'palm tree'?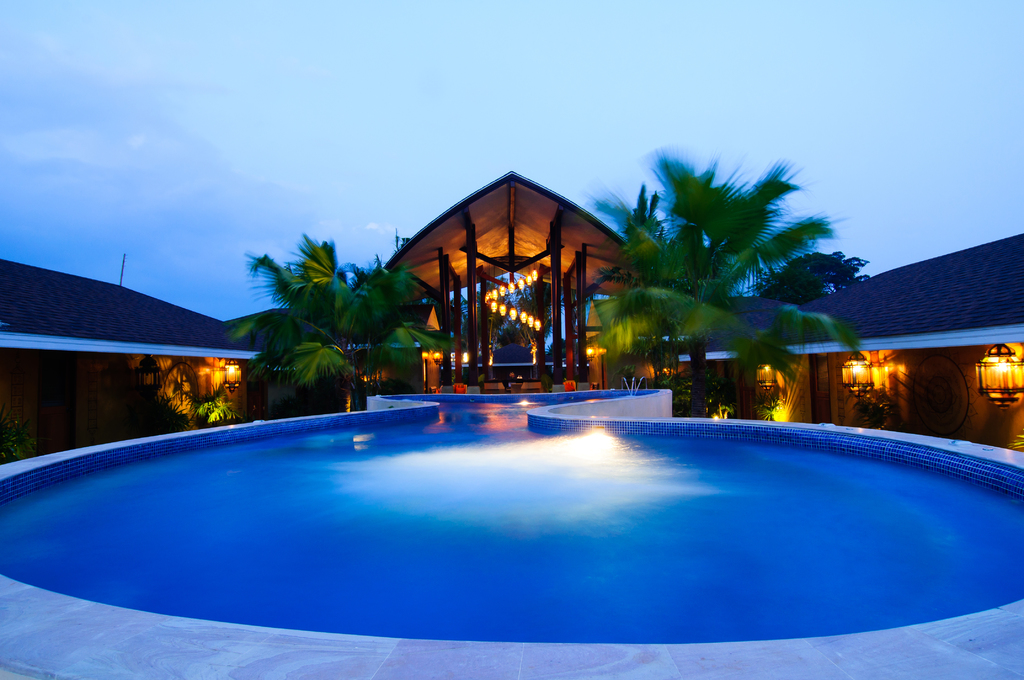
[x1=251, y1=265, x2=408, y2=410]
